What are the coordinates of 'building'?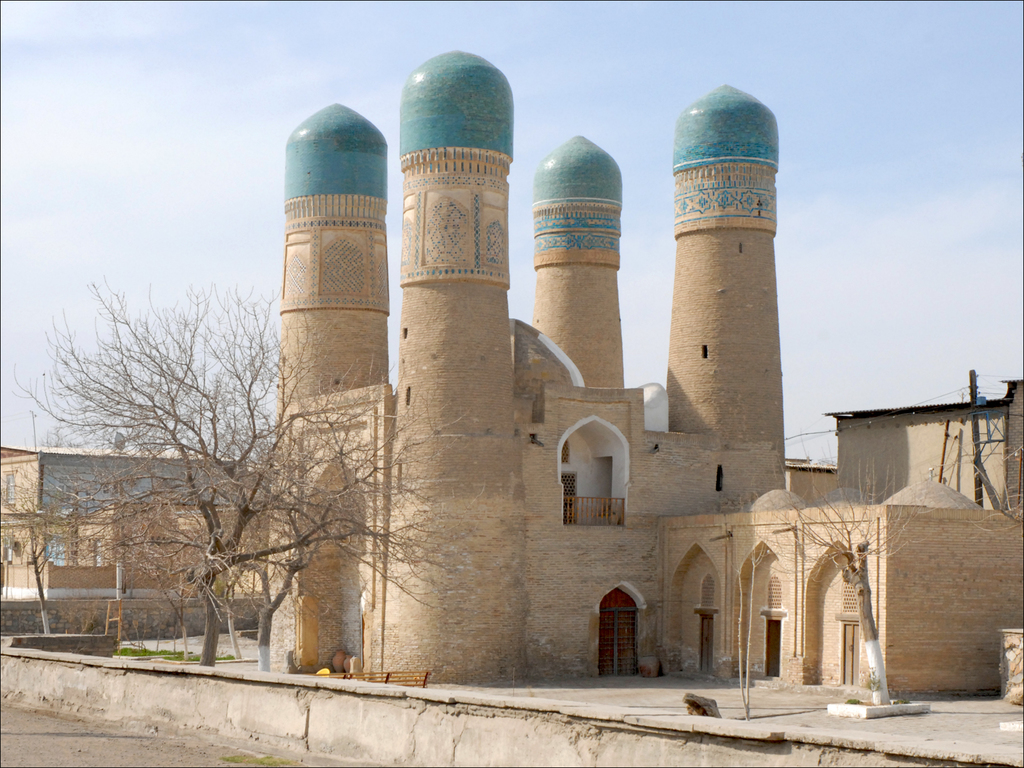
{"x1": 258, "y1": 51, "x2": 1023, "y2": 694}.
